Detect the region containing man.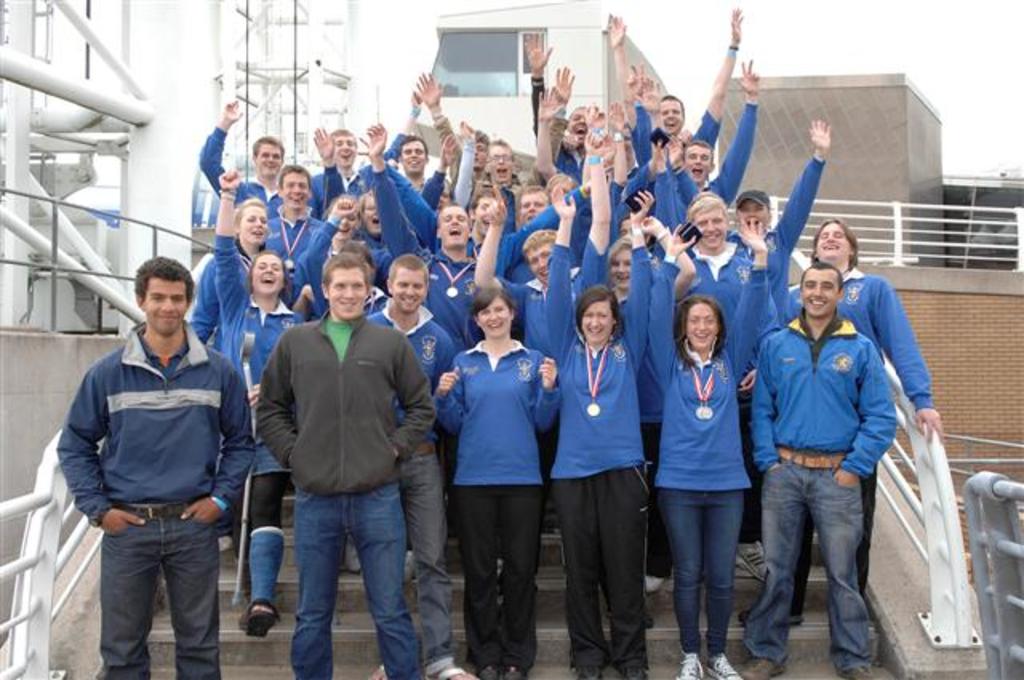
[x1=650, y1=192, x2=774, y2=581].
